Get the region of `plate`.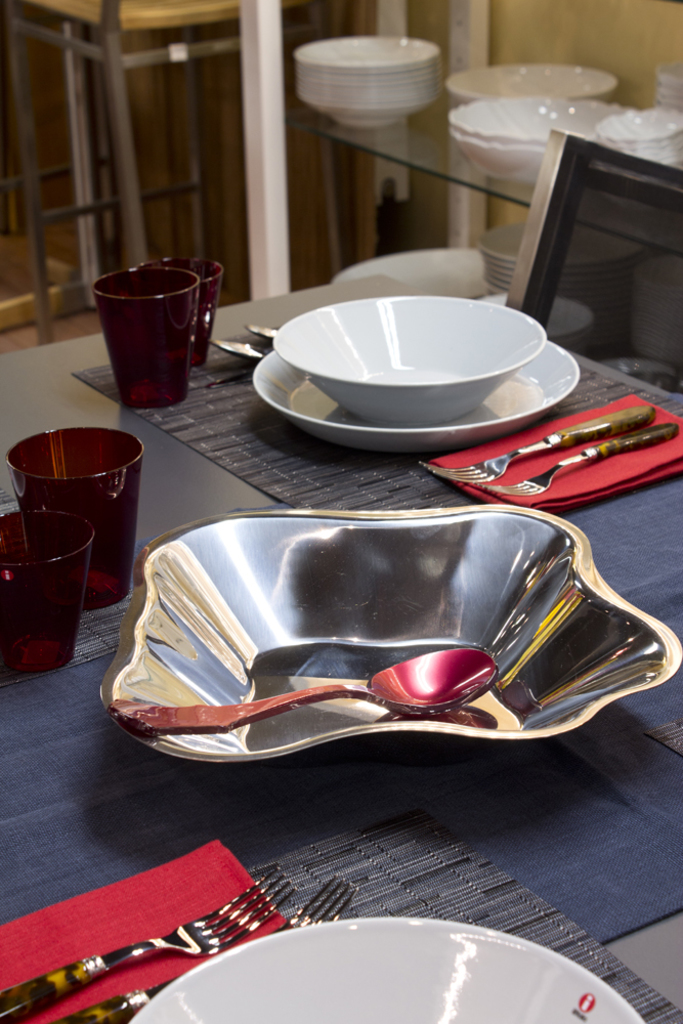
locate(125, 914, 648, 1023).
